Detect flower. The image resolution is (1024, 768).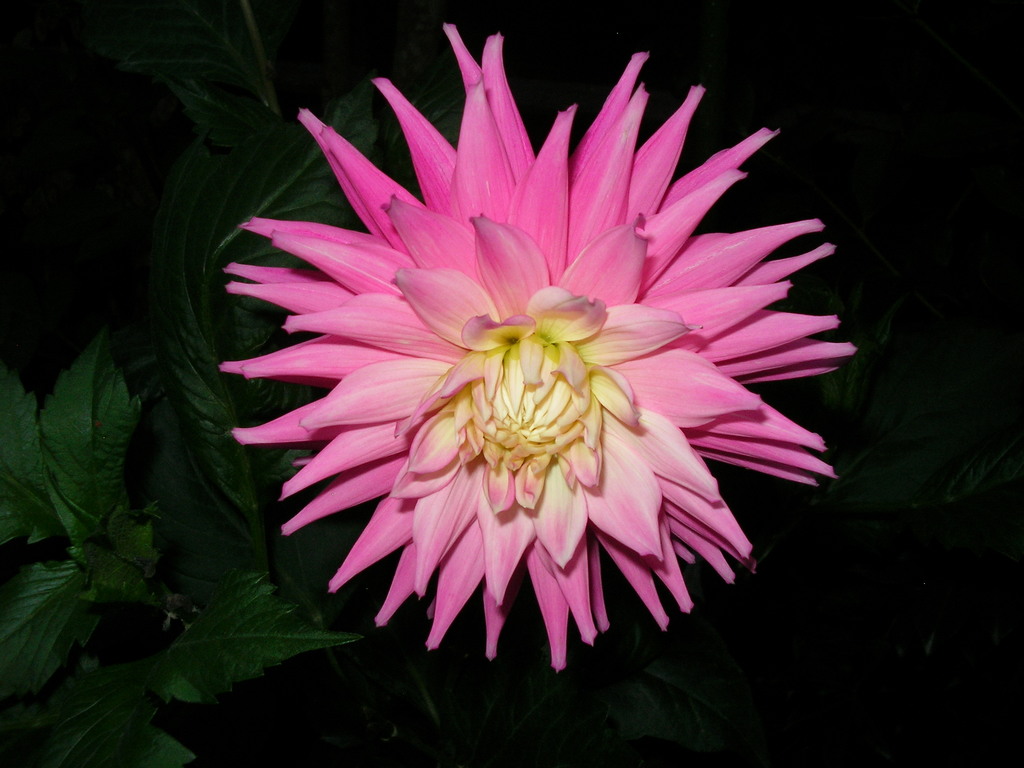
l=209, t=74, r=815, b=704.
